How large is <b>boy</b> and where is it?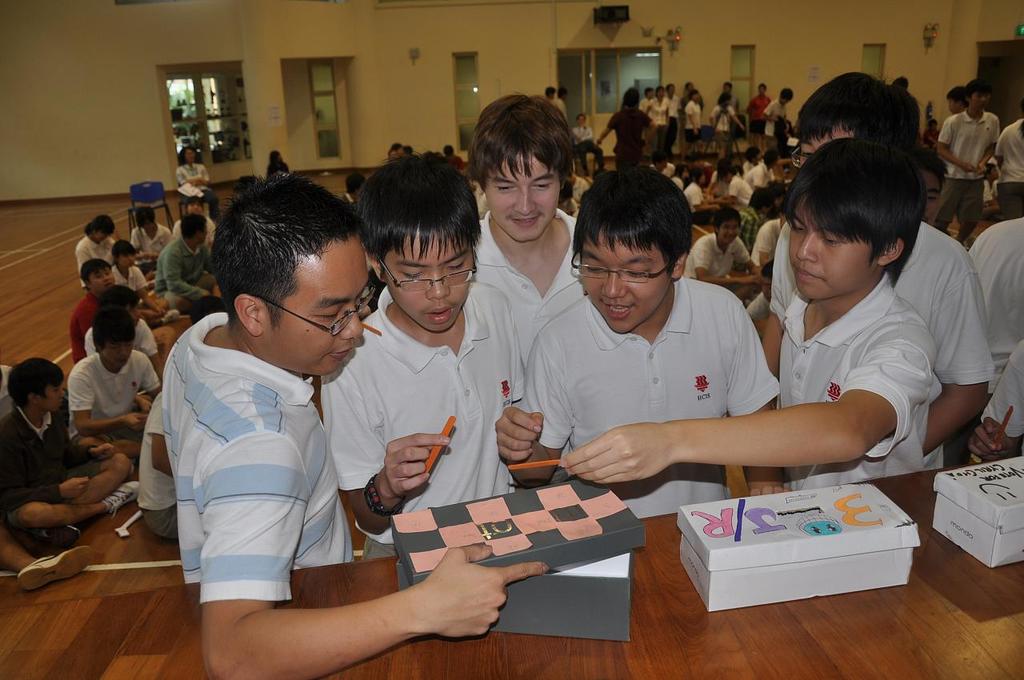
Bounding box: region(8, 362, 134, 553).
